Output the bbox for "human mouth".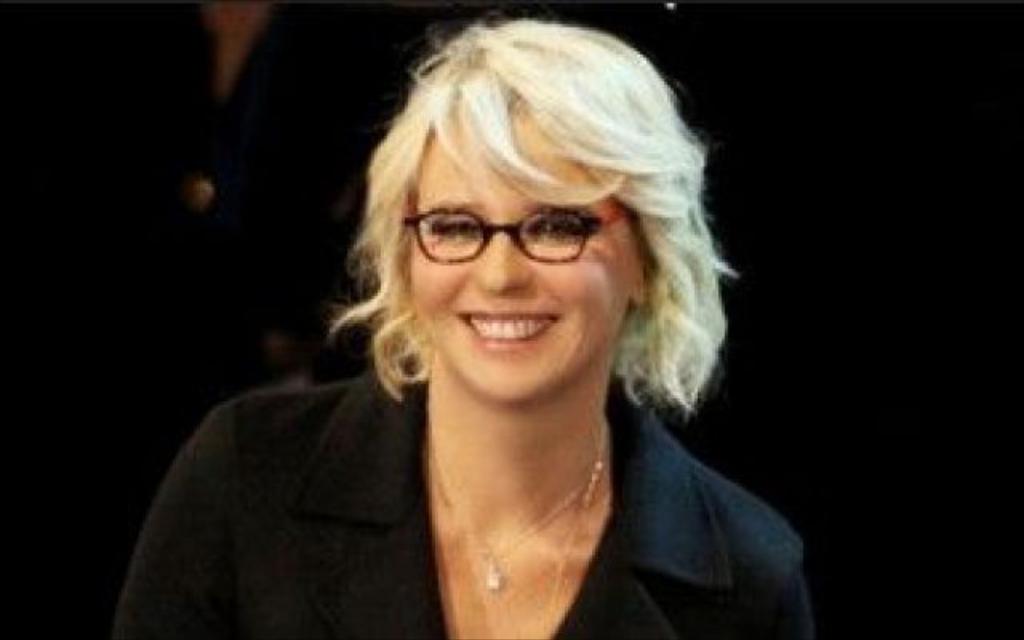
BBox(438, 309, 579, 363).
